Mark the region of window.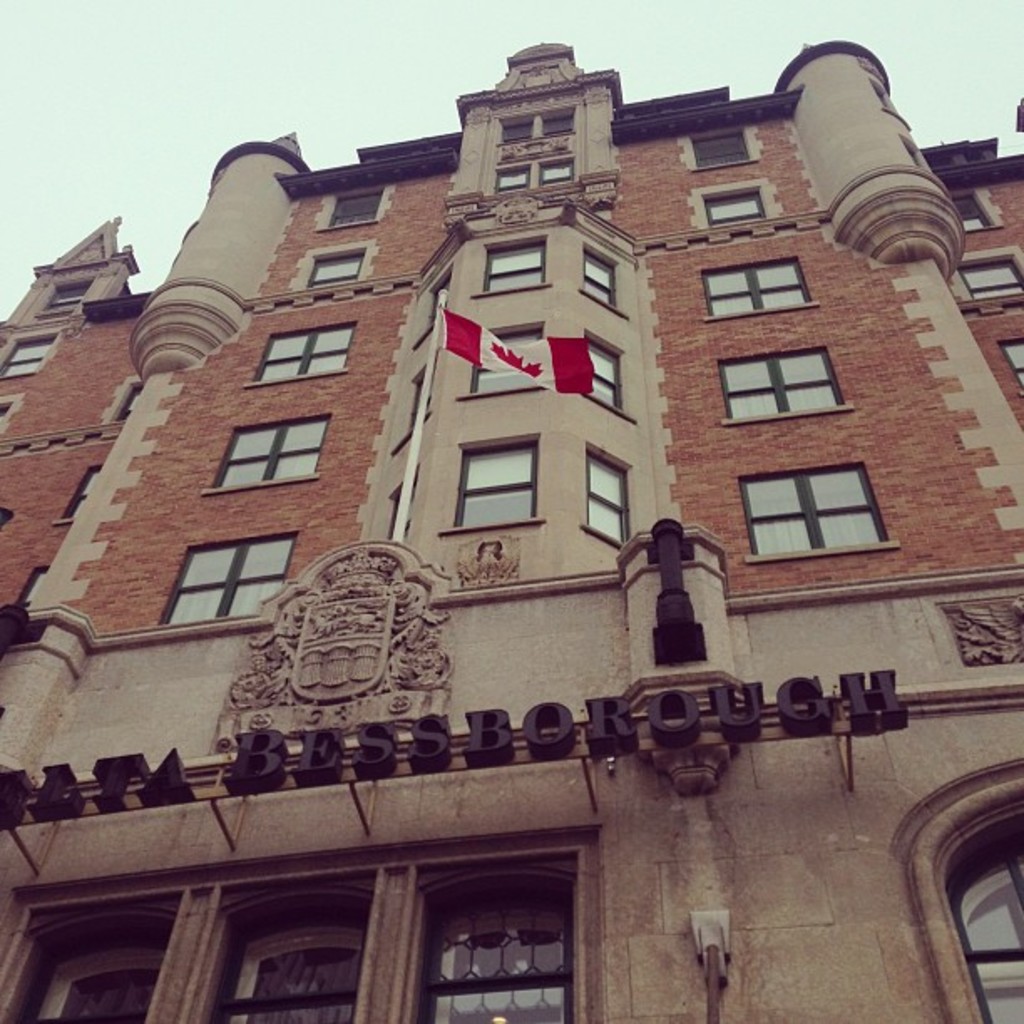
Region: BBox(698, 259, 812, 316).
